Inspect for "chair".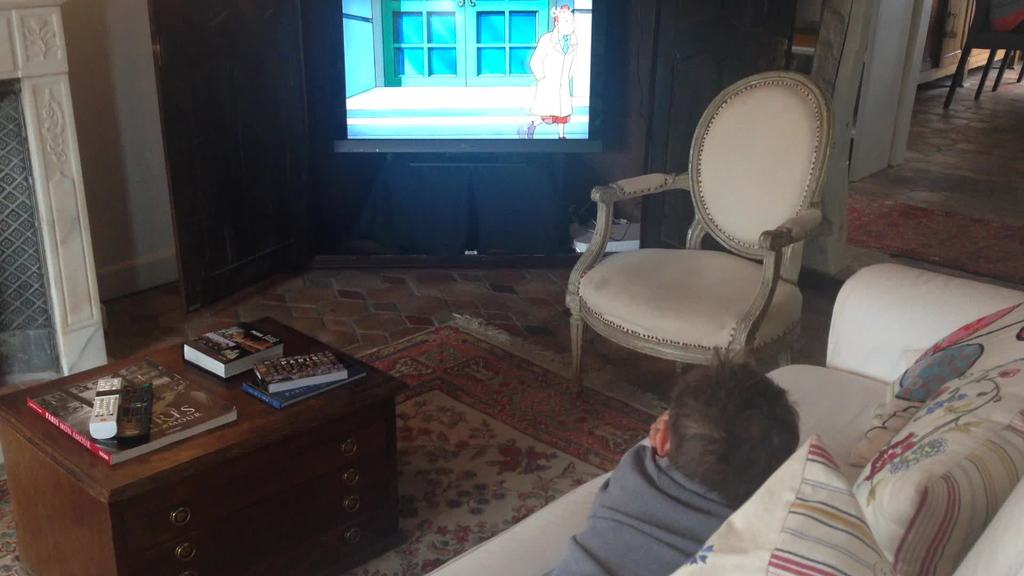
Inspection: <box>557,91,834,402</box>.
